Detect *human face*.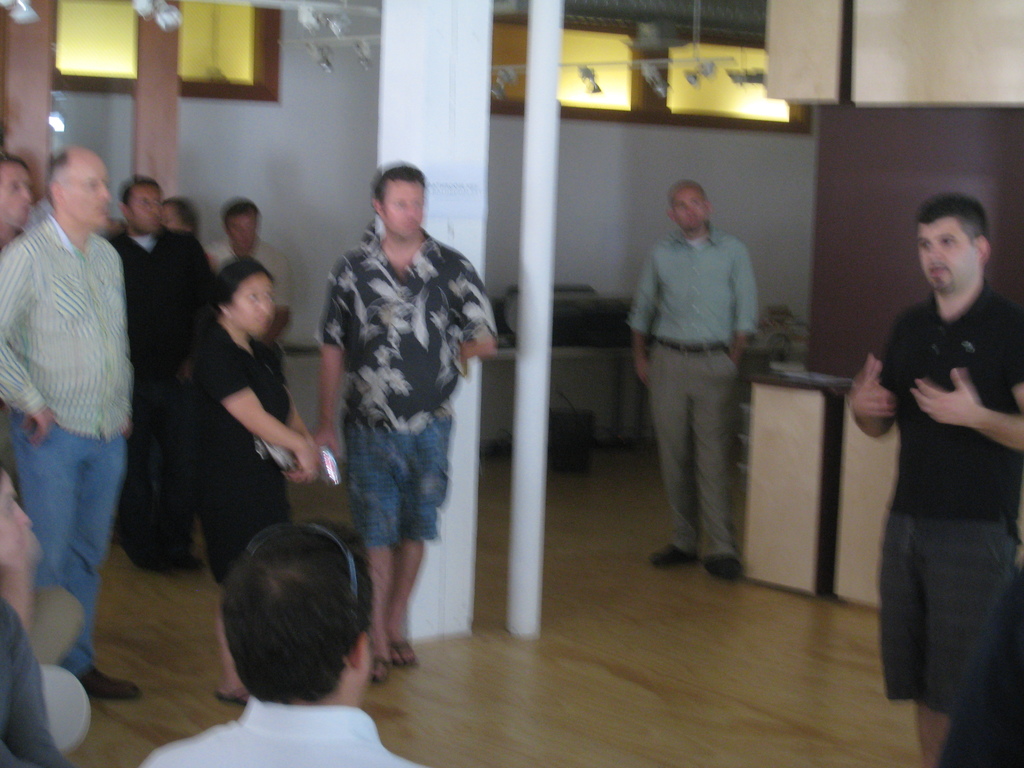
Detected at (x1=225, y1=207, x2=261, y2=266).
